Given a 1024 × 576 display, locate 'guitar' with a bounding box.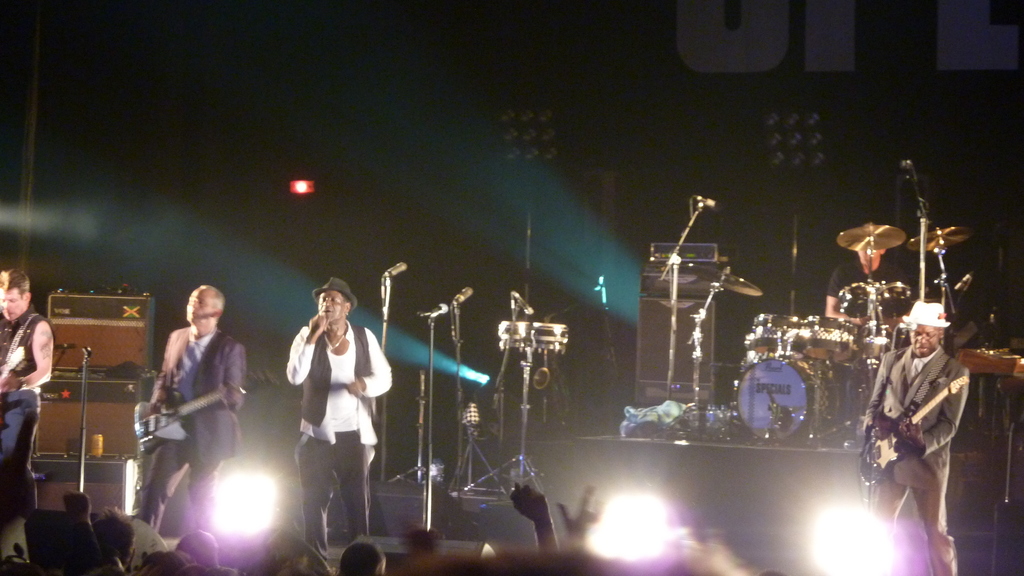
Located: x1=0, y1=312, x2=40, y2=392.
